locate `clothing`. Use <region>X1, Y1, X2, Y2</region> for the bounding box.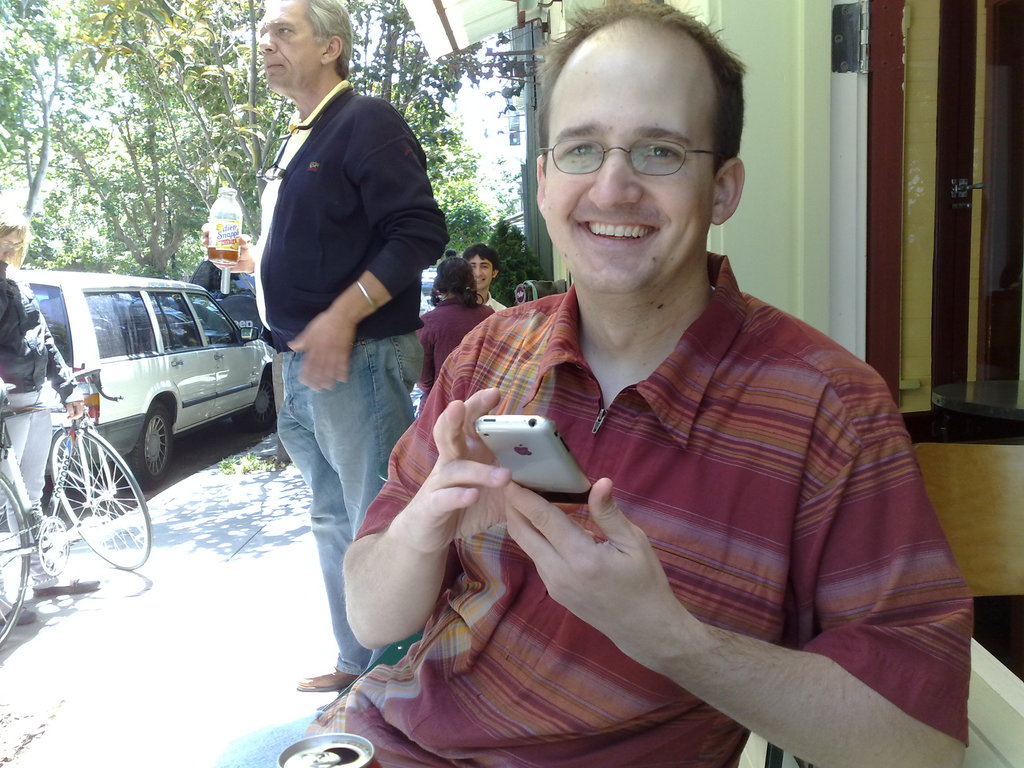
<region>0, 260, 83, 595</region>.
